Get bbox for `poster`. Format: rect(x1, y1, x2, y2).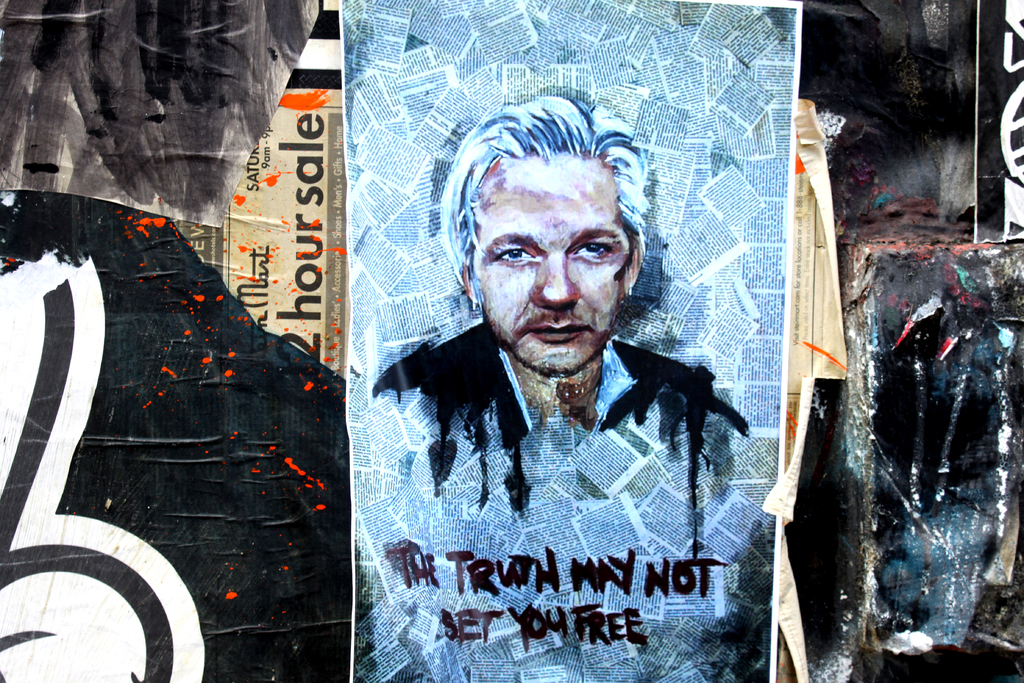
rect(340, 0, 803, 682).
